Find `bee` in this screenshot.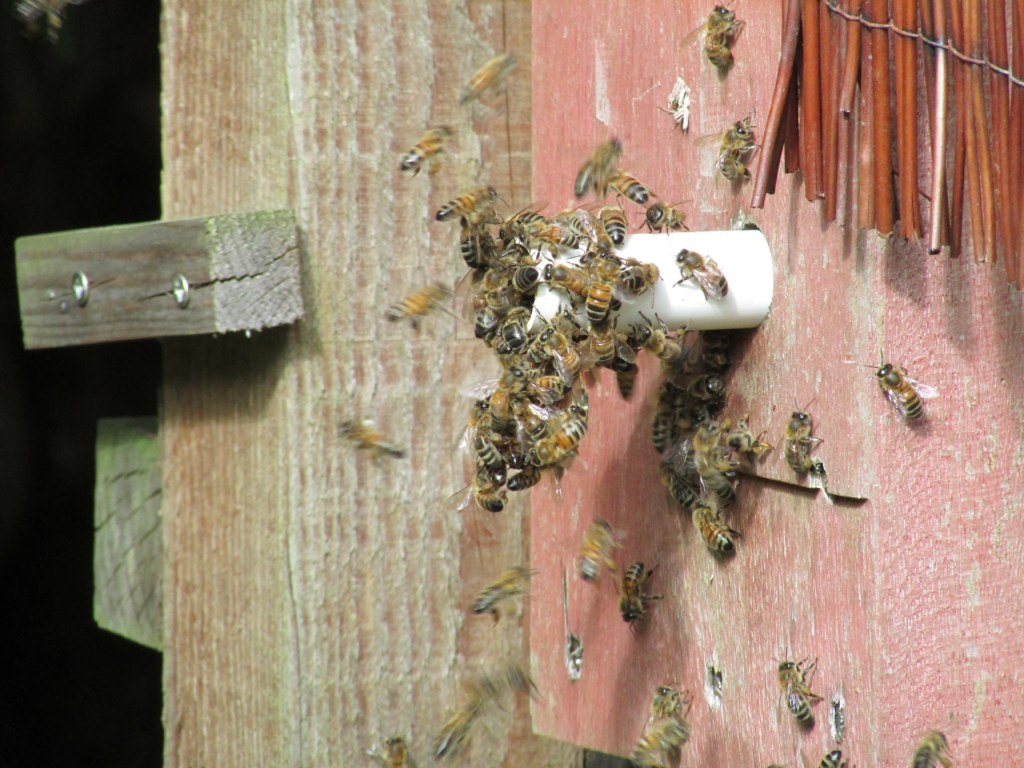
The bounding box for `bee` is l=465, t=216, r=488, b=264.
